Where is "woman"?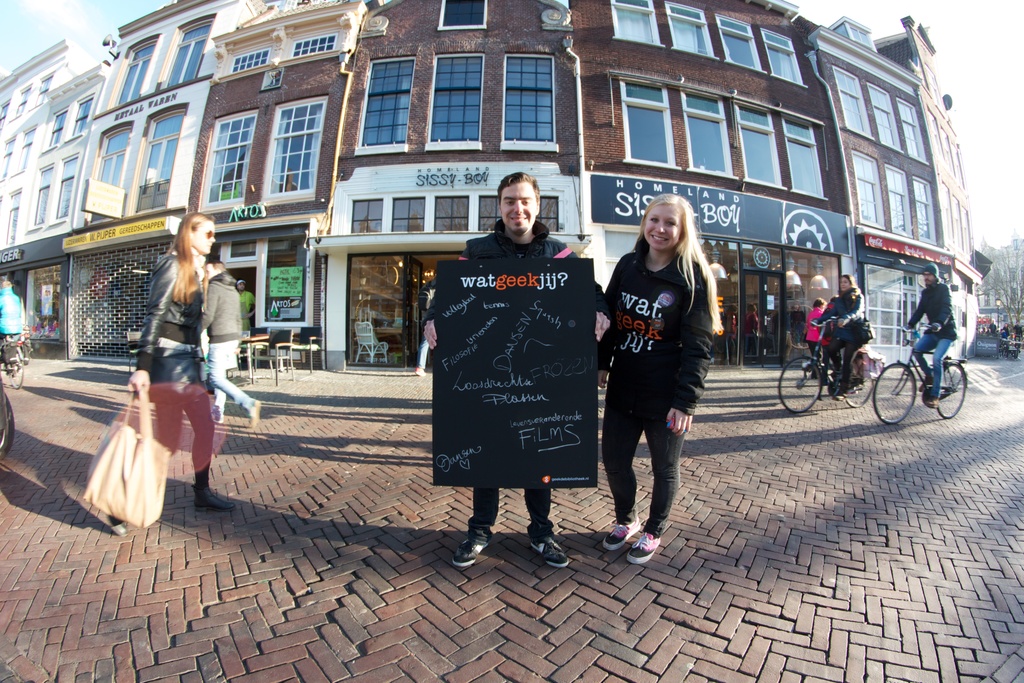
x1=101 y1=212 x2=243 y2=532.
